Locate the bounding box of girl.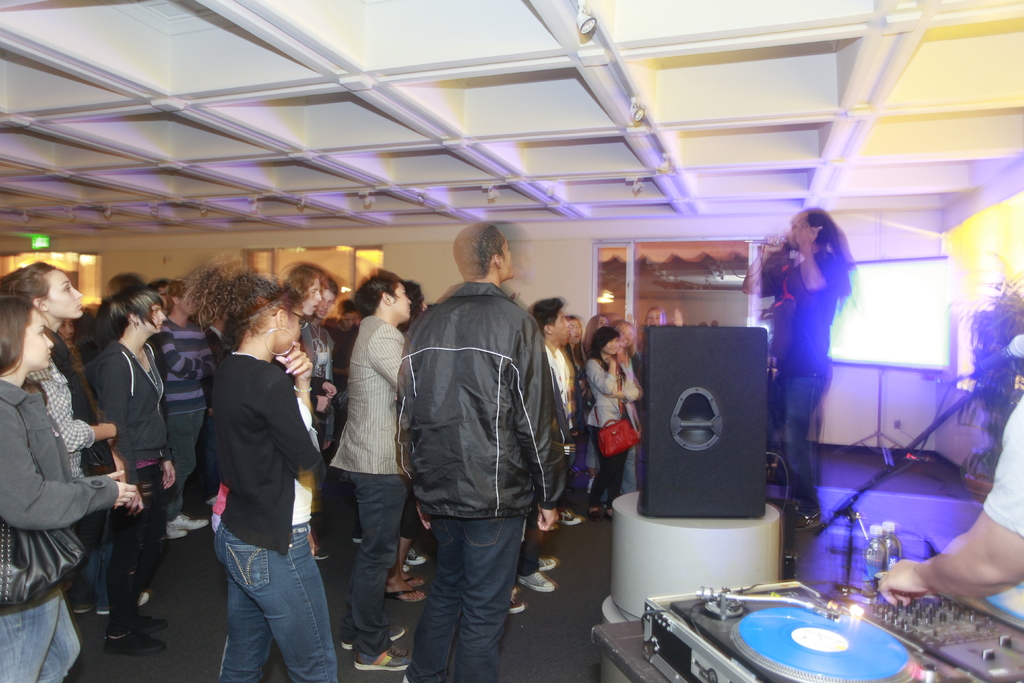
Bounding box: x1=614 y1=320 x2=640 y2=502.
